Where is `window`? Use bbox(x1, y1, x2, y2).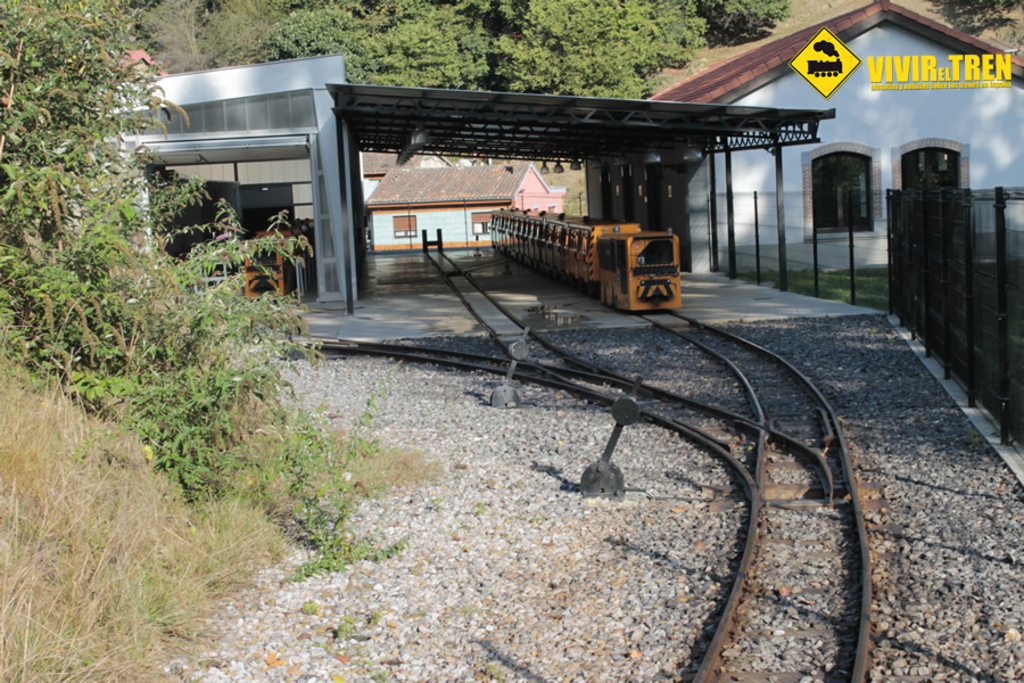
bbox(891, 140, 972, 204).
